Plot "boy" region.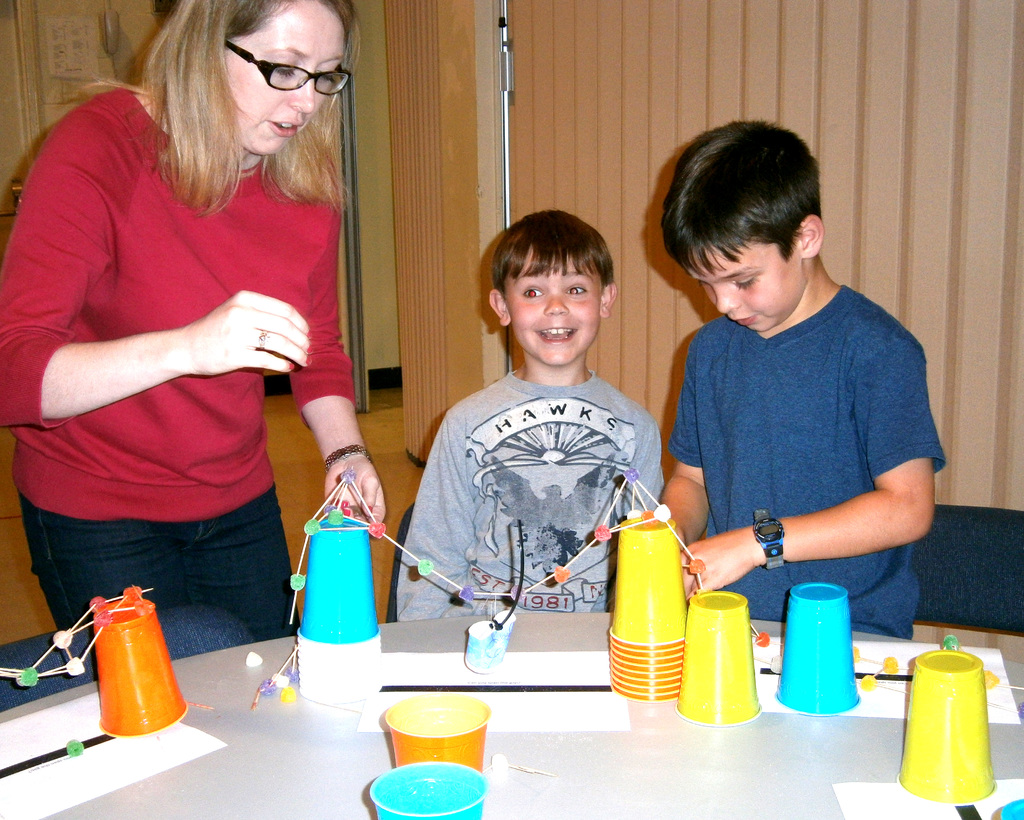
Plotted at box=[653, 123, 944, 646].
